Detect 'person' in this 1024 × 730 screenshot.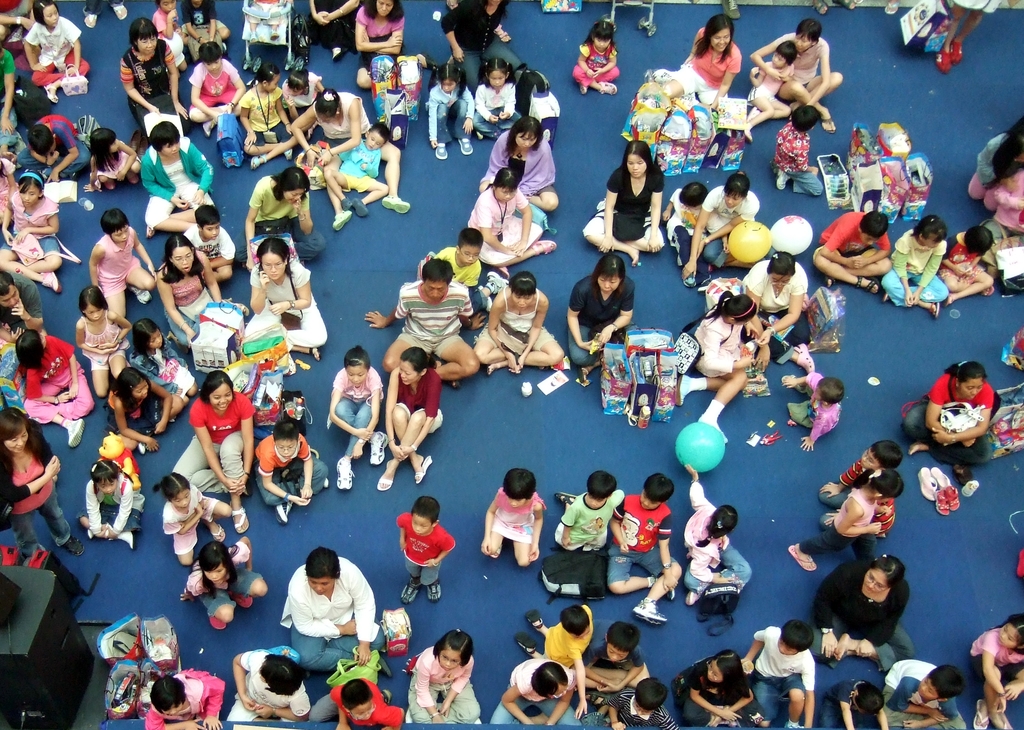
Detection: pyautogui.locateOnScreen(166, 365, 259, 530).
